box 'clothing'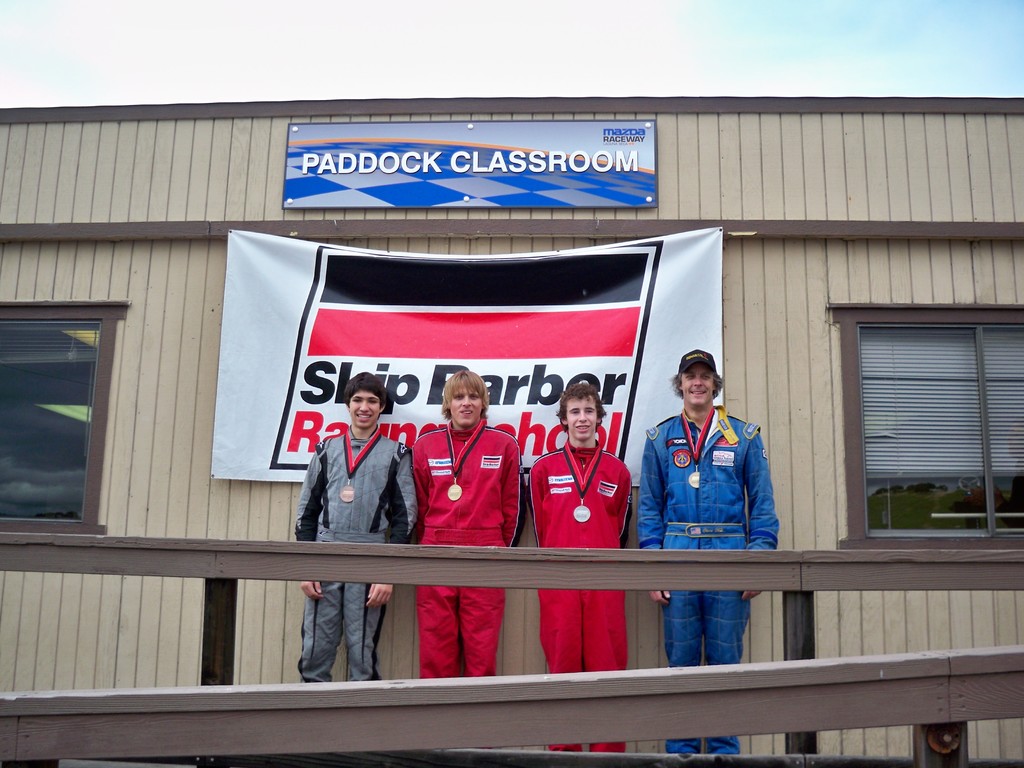
[left=408, top=422, right=529, bottom=749]
